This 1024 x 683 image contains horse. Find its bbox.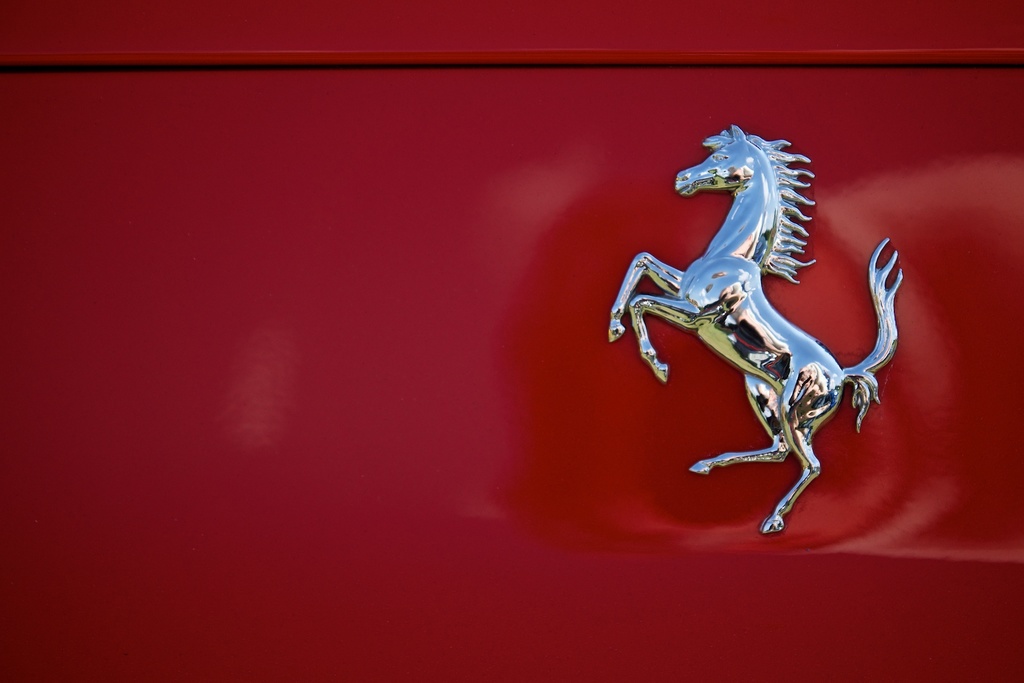
left=607, top=122, right=900, bottom=538.
